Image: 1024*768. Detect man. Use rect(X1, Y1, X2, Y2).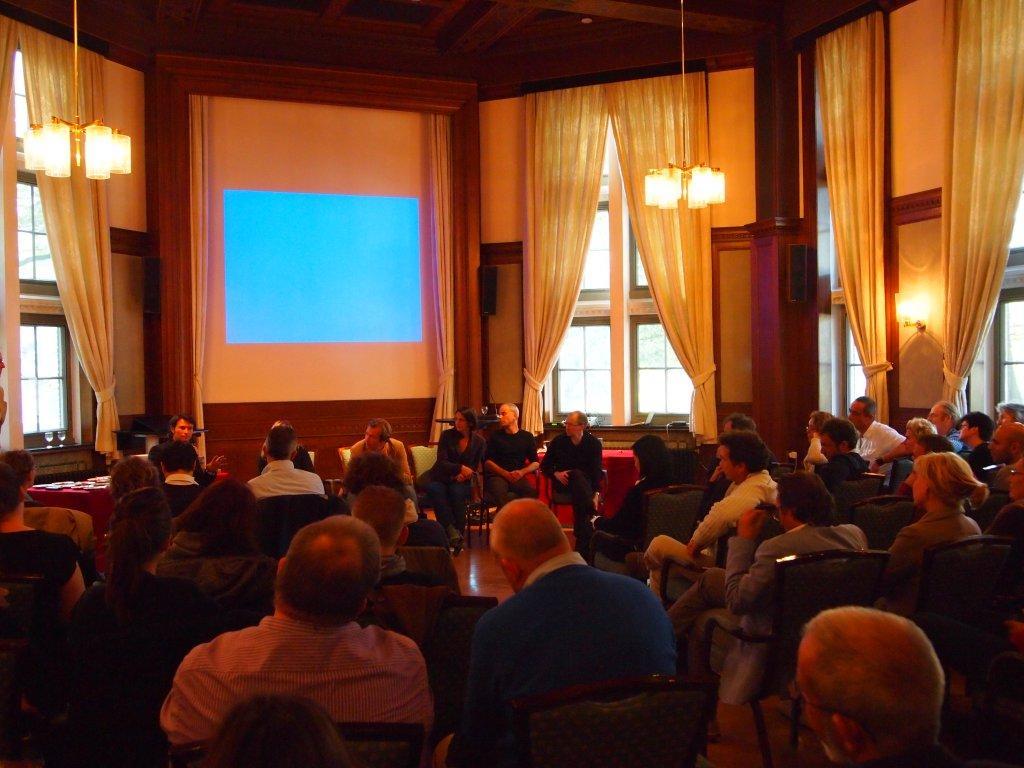
rect(156, 514, 435, 751).
